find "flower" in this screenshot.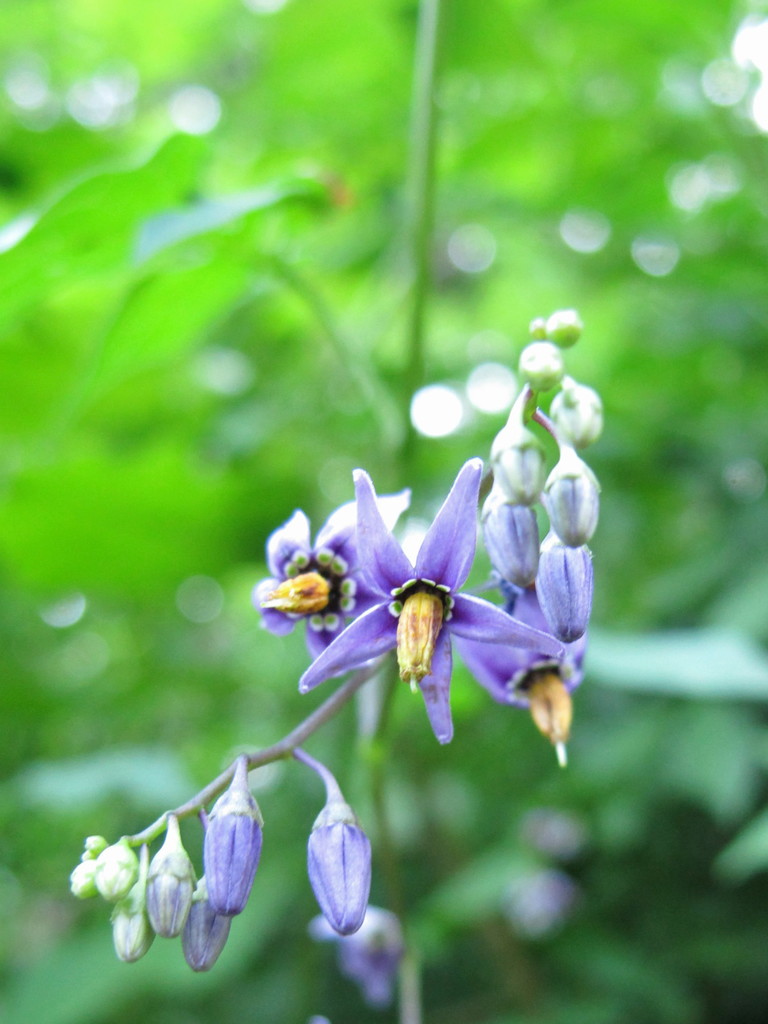
The bounding box for "flower" is left=313, top=905, right=408, bottom=1008.
